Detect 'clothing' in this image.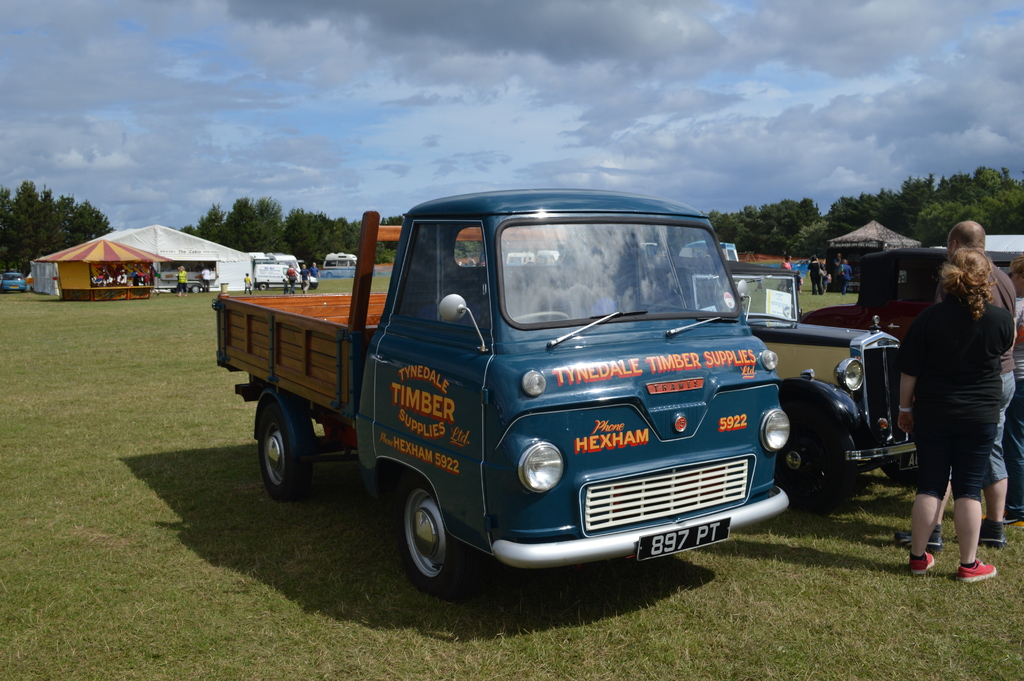
Detection: l=972, t=261, r=1023, b=498.
